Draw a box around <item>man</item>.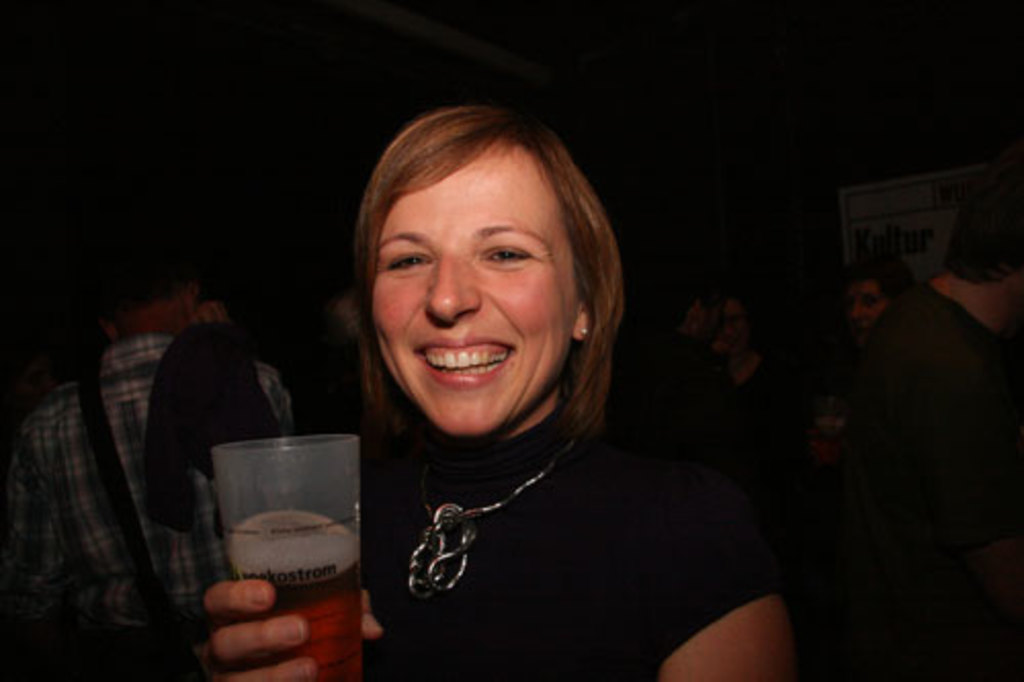
[0, 219, 293, 680].
